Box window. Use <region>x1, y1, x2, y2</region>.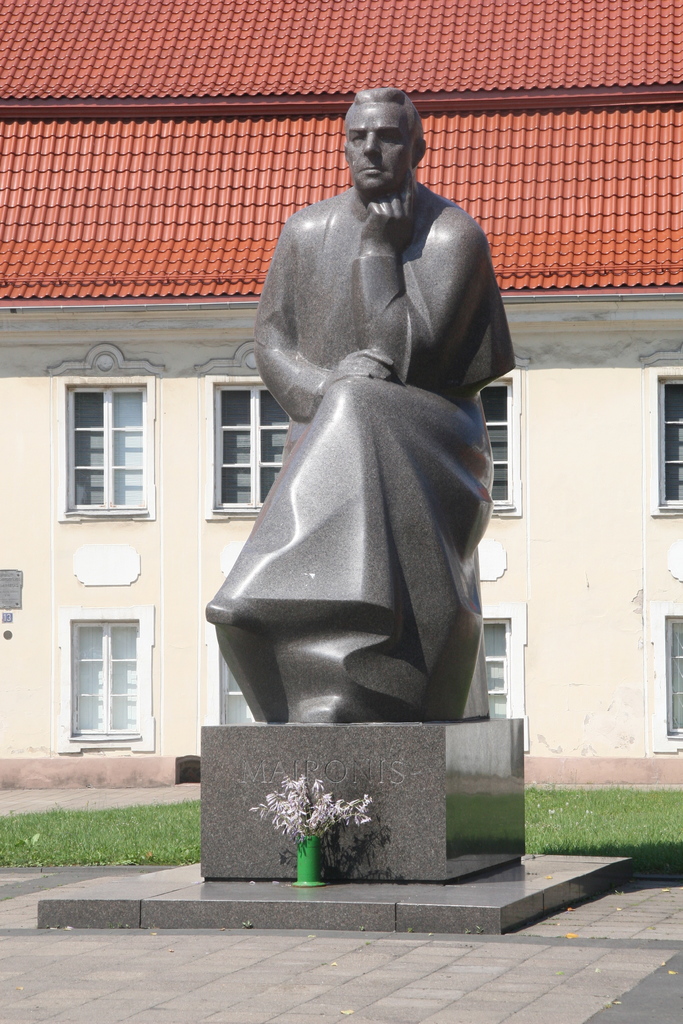
<region>190, 614, 257, 738</region>.
